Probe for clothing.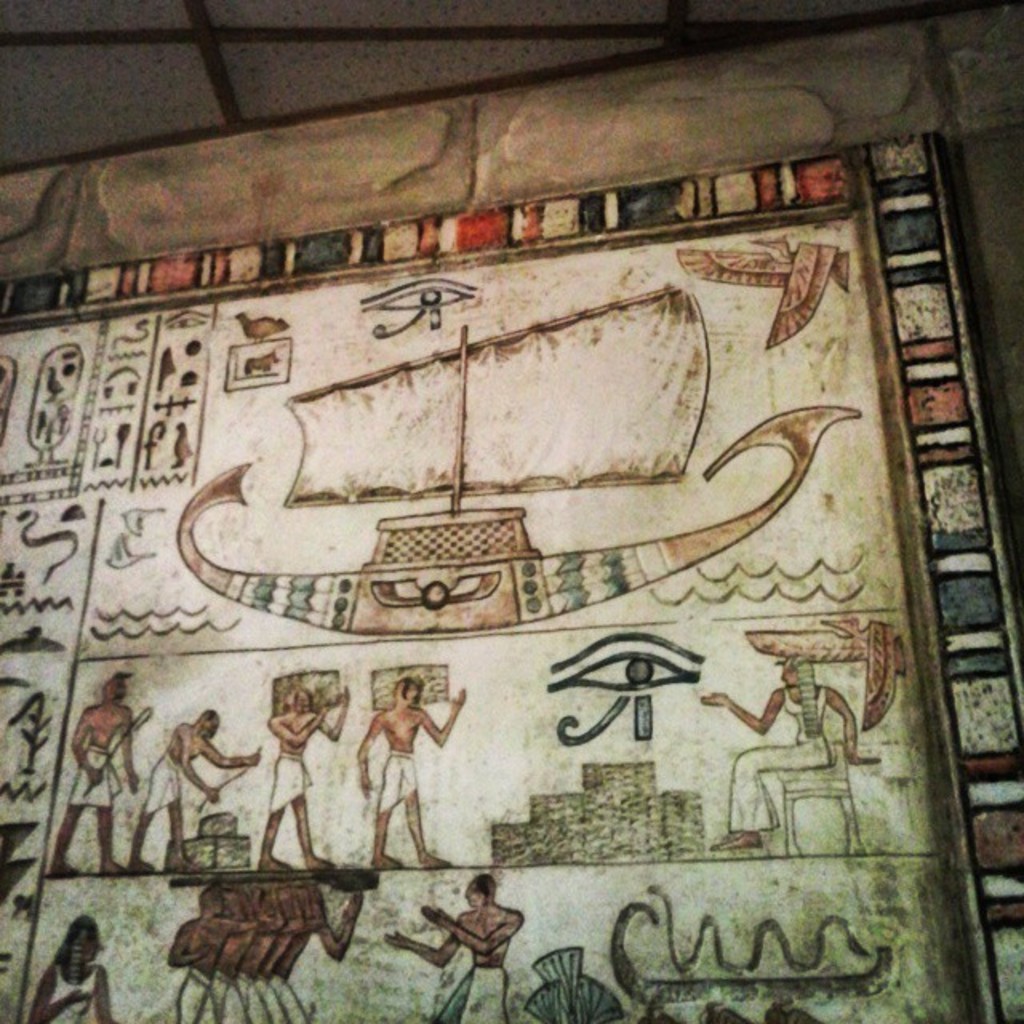
Probe result: 264/752/317/811.
